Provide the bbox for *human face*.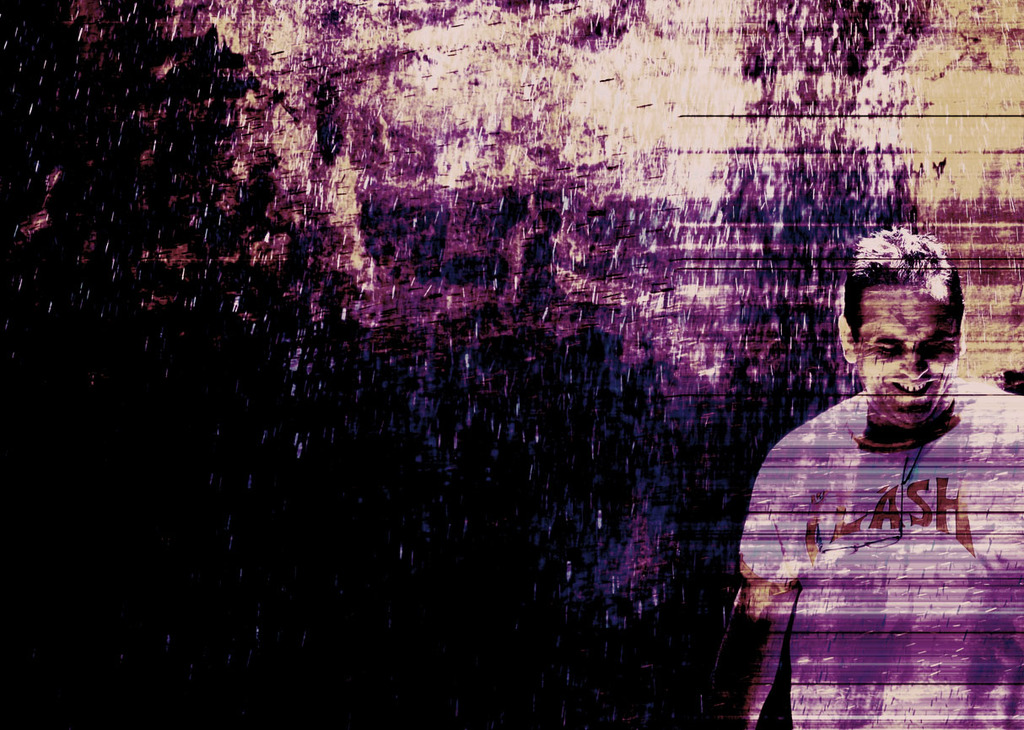
x1=858 y1=283 x2=958 y2=421.
